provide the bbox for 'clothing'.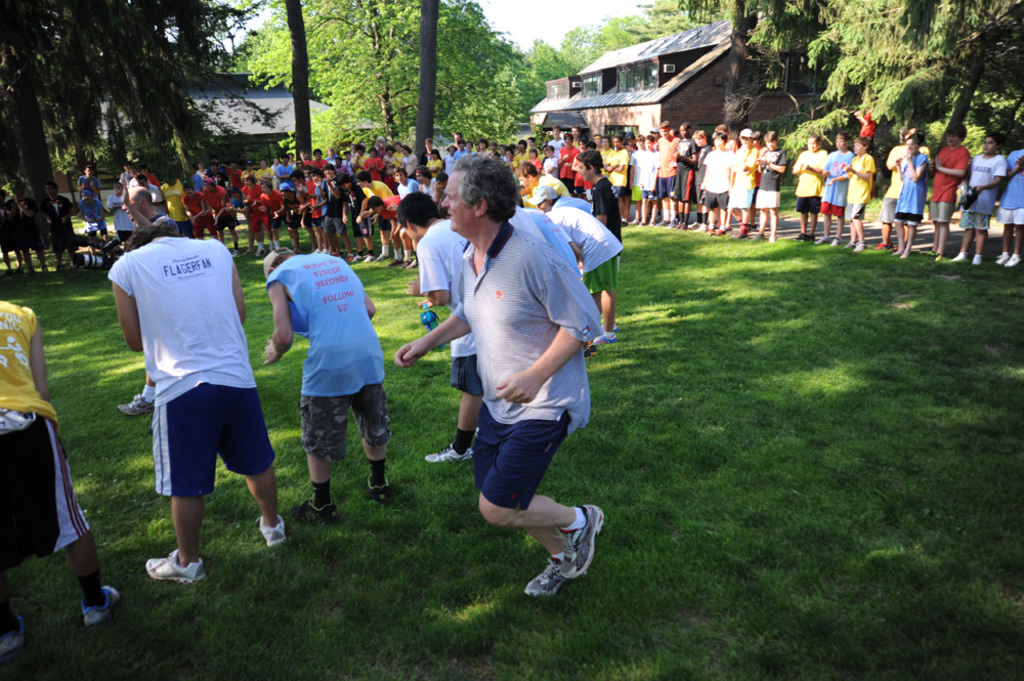
left=341, top=177, right=376, bottom=235.
